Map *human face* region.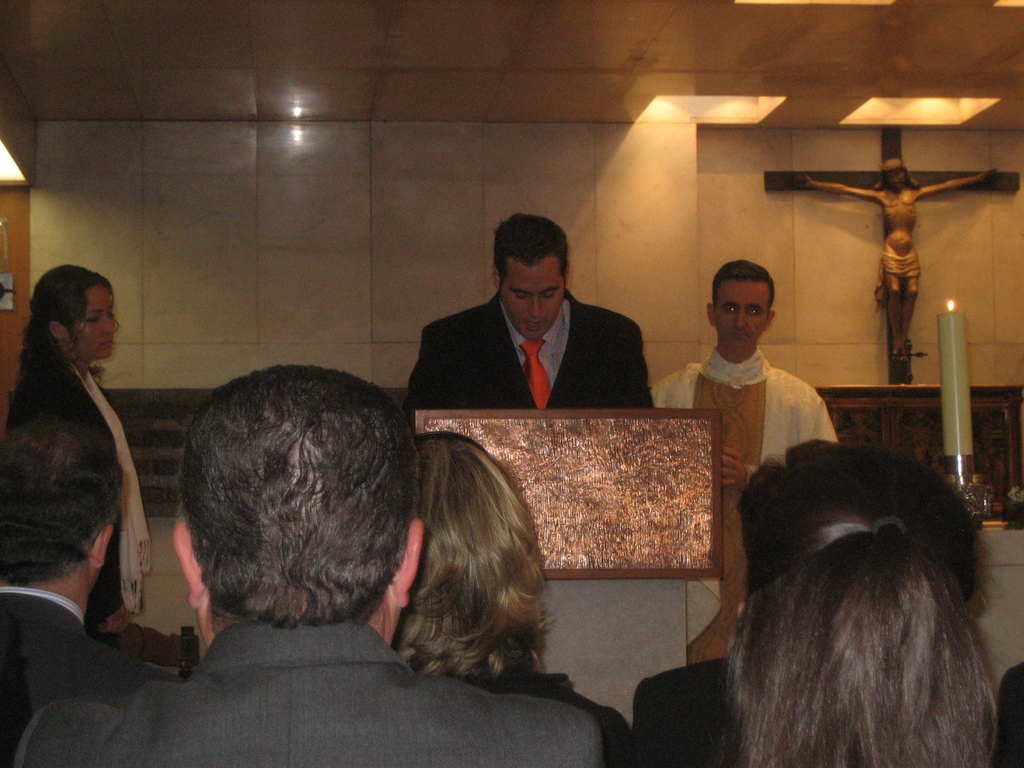
Mapped to BBox(79, 283, 120, 356).
